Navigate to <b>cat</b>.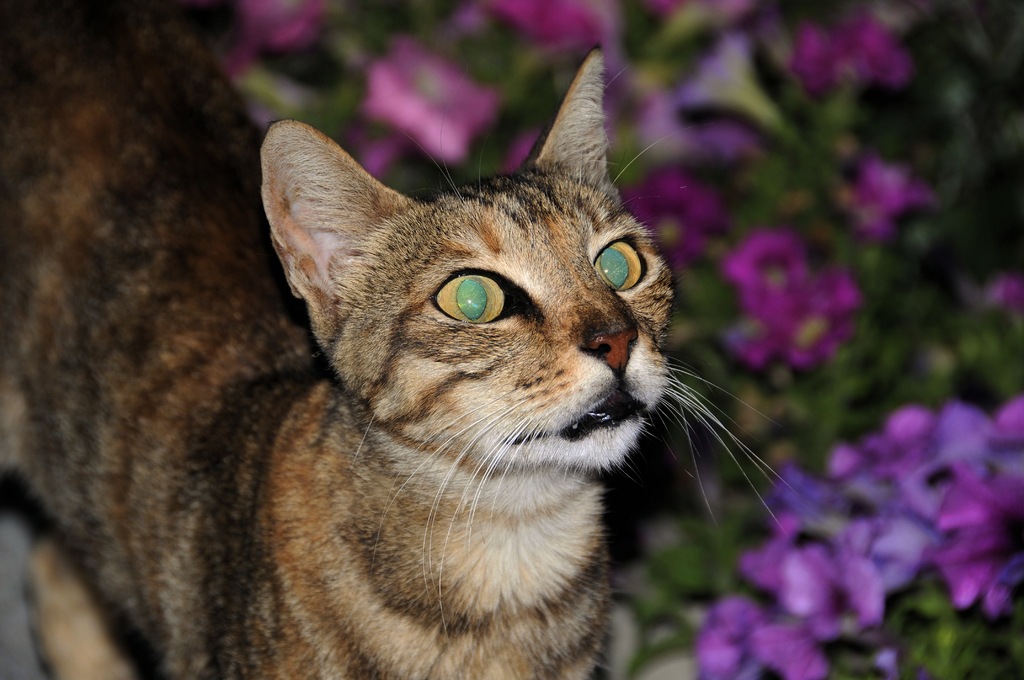
Navigation target: locate(0, 6, 803, 679).
